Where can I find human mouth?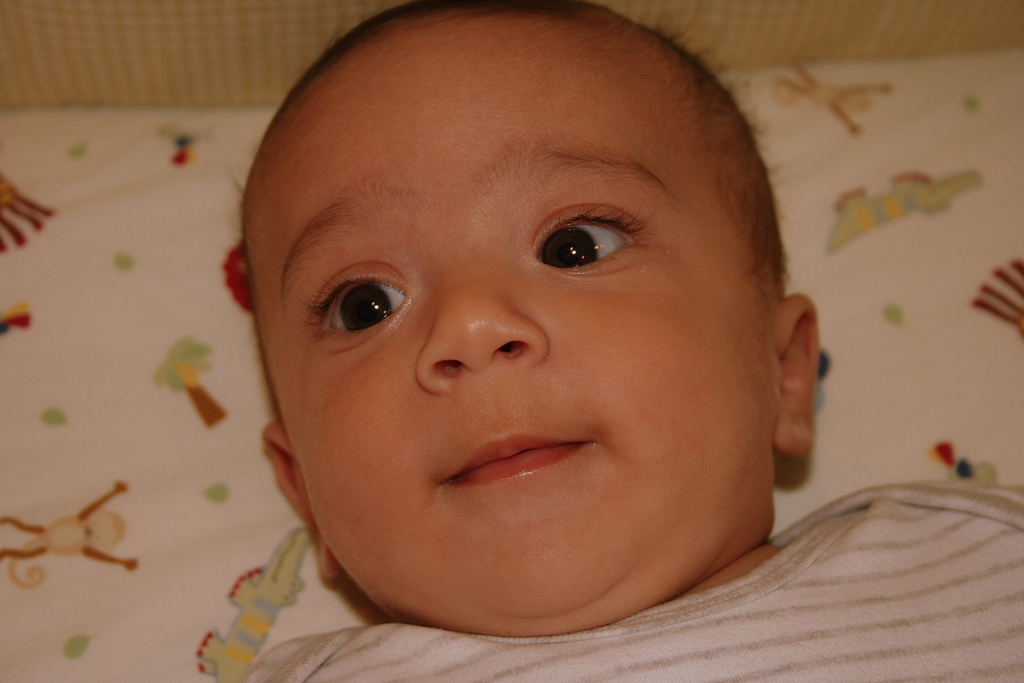
You can find it at detection(447, 434, 585, 490).
